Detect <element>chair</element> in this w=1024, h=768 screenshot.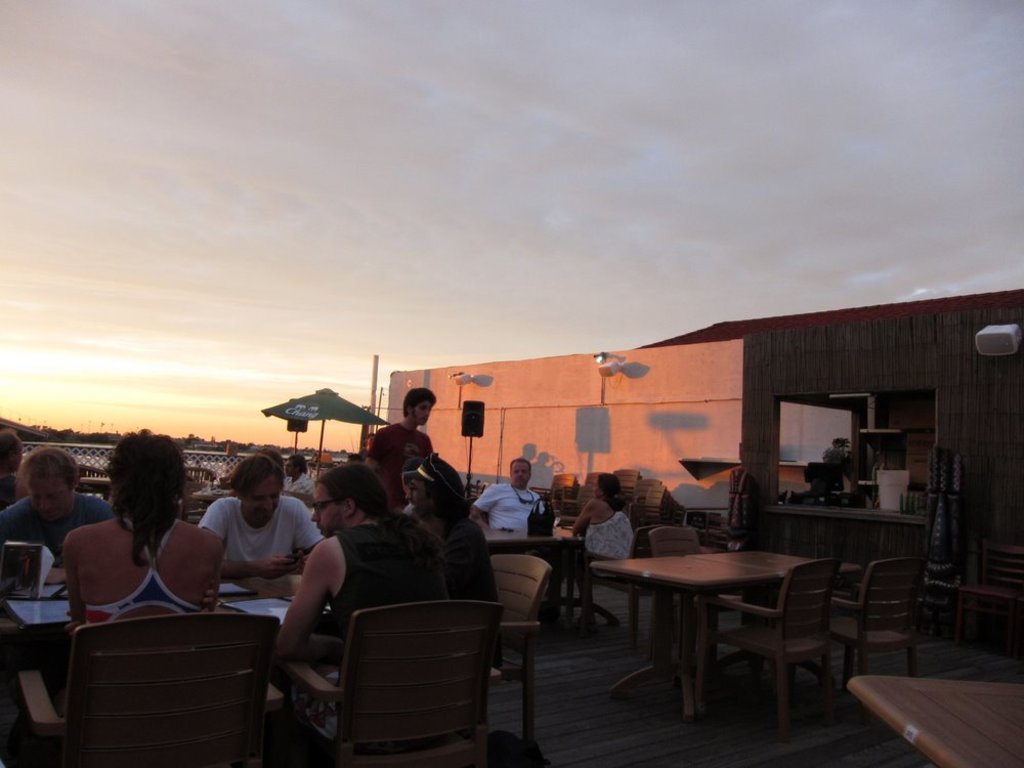
Detection: bbox=(78, 464, 105, 480).
